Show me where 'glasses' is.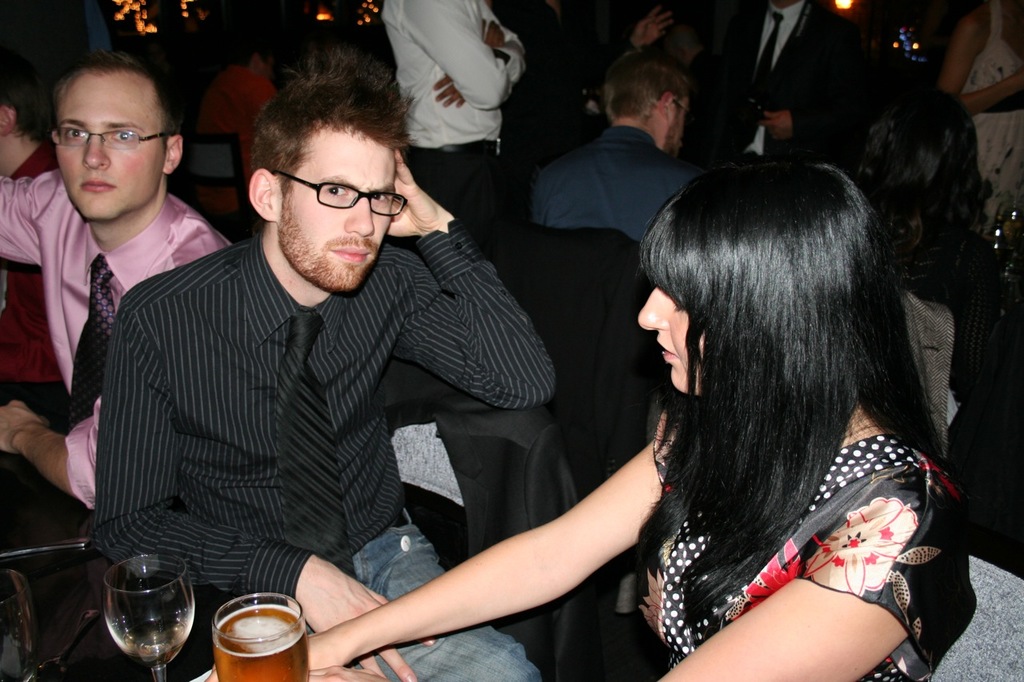
'glasses' is at 265/166/404/212.
